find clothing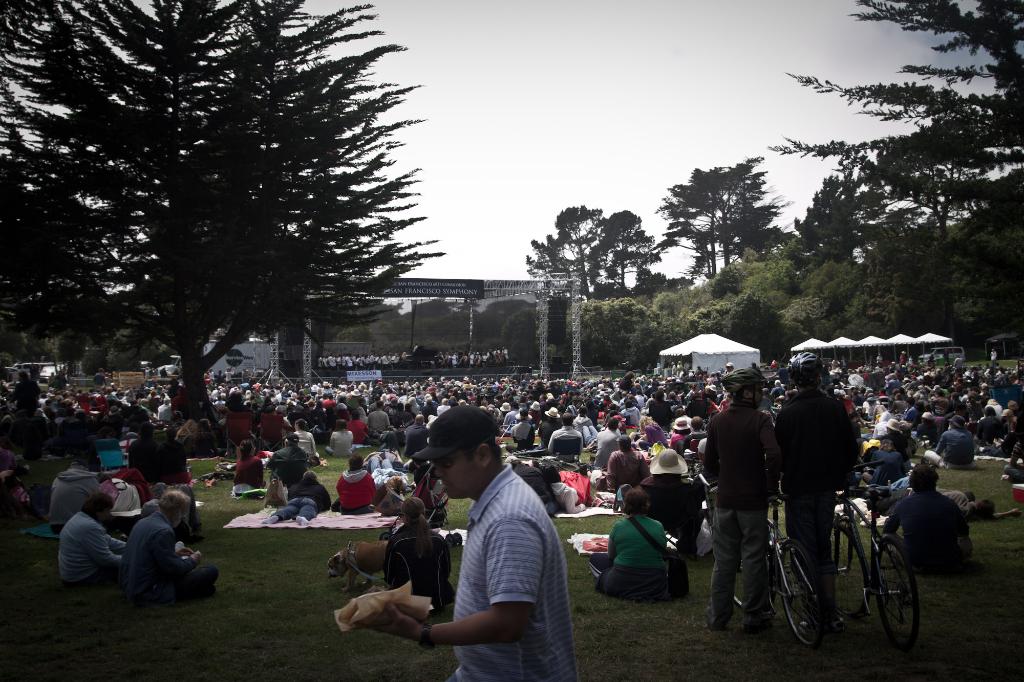
989 350 995 362
